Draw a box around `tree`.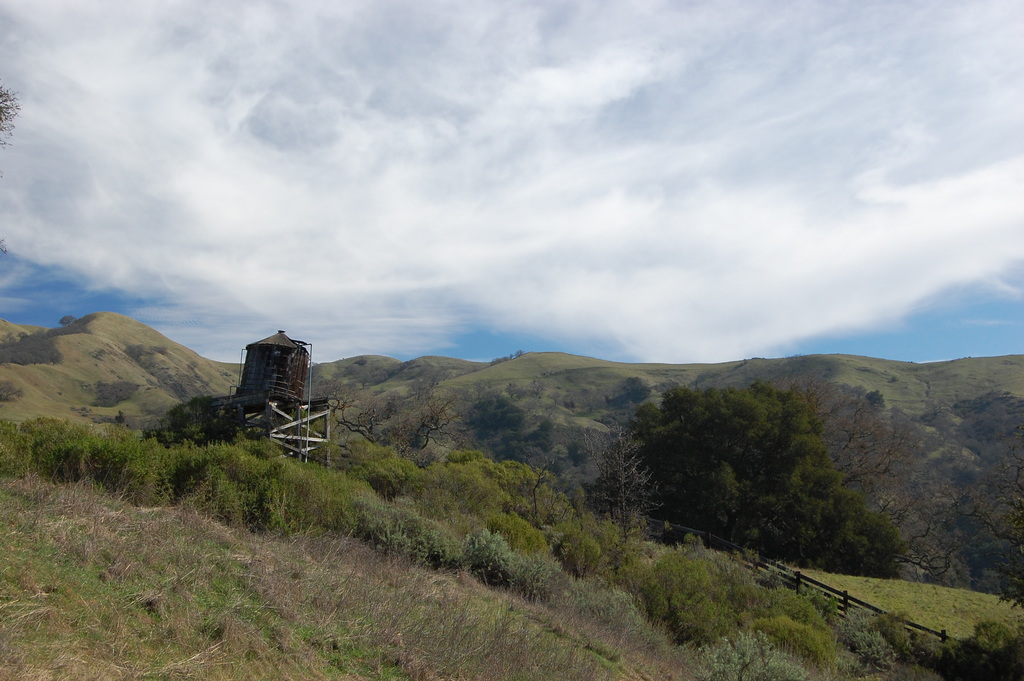
965, 429, 1023, 612.
